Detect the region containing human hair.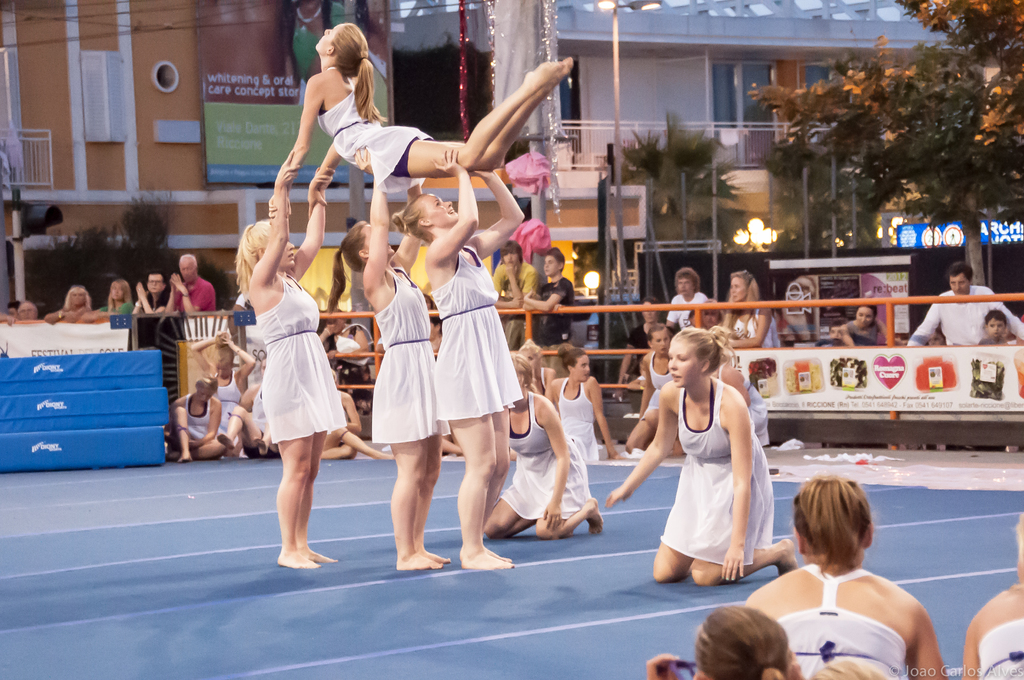
{"x1": 511, "y1": 350, "x2": 536, "y2": 387}.
